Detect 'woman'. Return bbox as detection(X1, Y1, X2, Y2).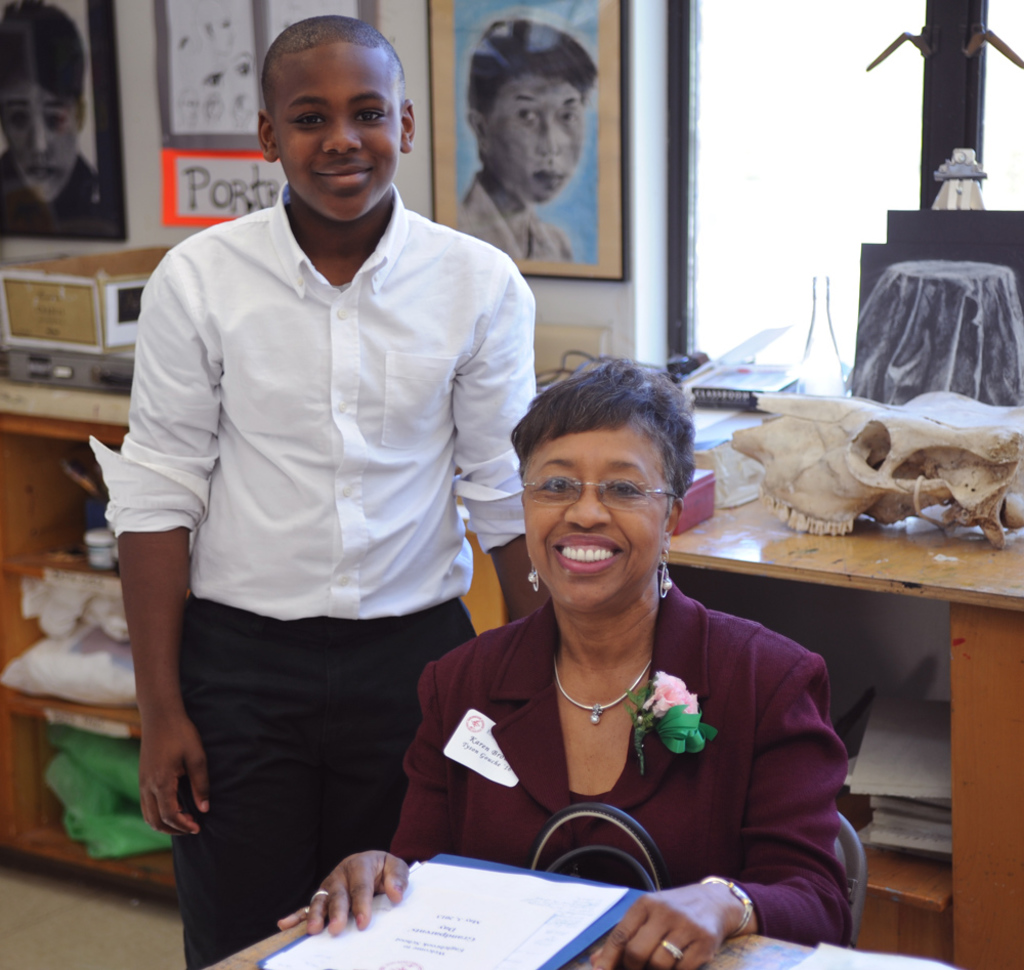
detection(400, 340, 856, 947).
